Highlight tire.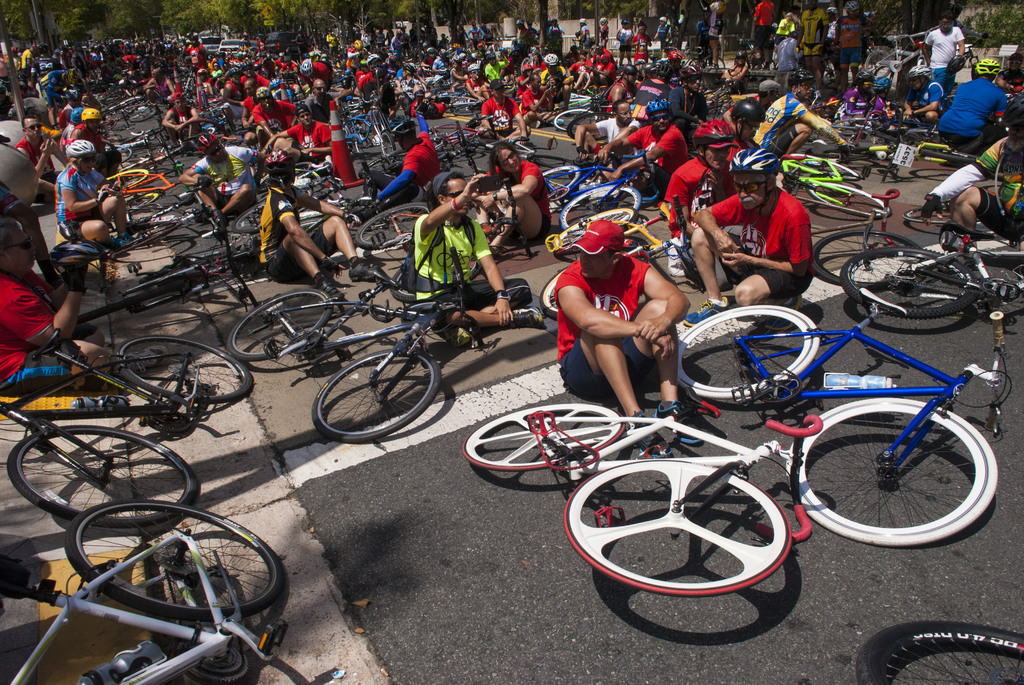
Highlighted region: box(805, 181, 893, 218).
